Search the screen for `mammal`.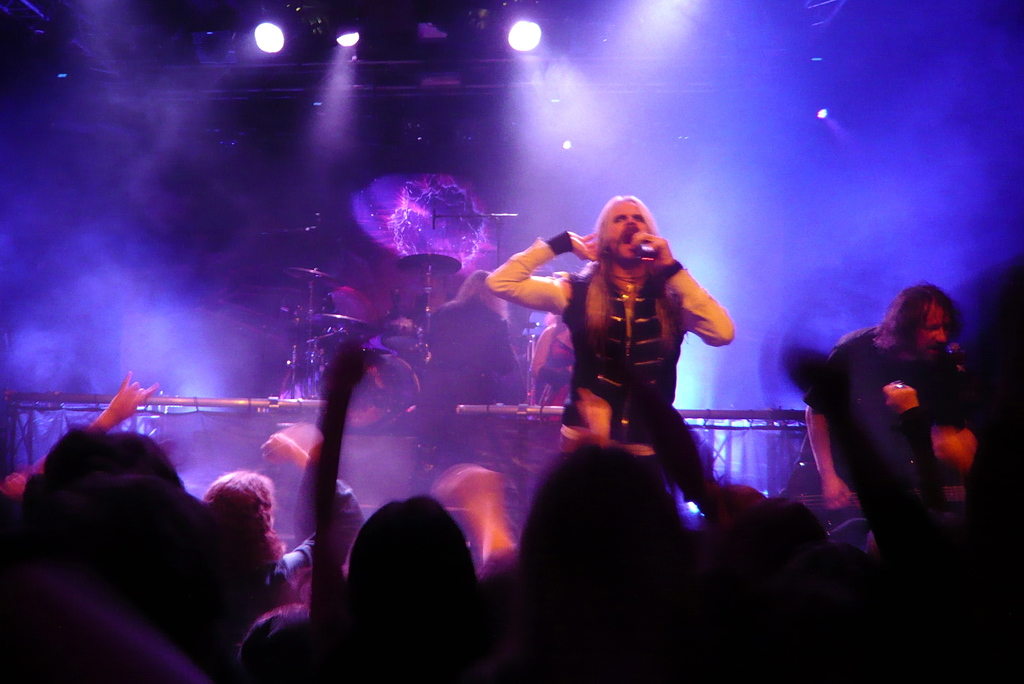
Found at [left=462, top=204, right=744, bottom=499].
